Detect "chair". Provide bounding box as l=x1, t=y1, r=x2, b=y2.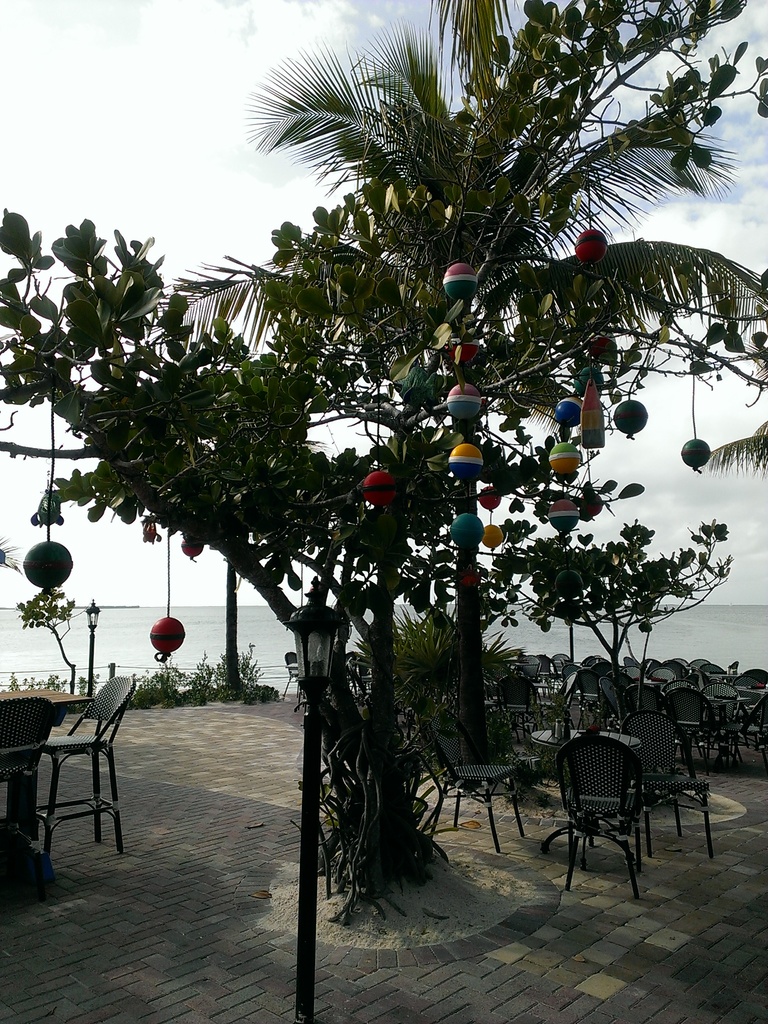
l=44, t=672, r=139, b=859.
